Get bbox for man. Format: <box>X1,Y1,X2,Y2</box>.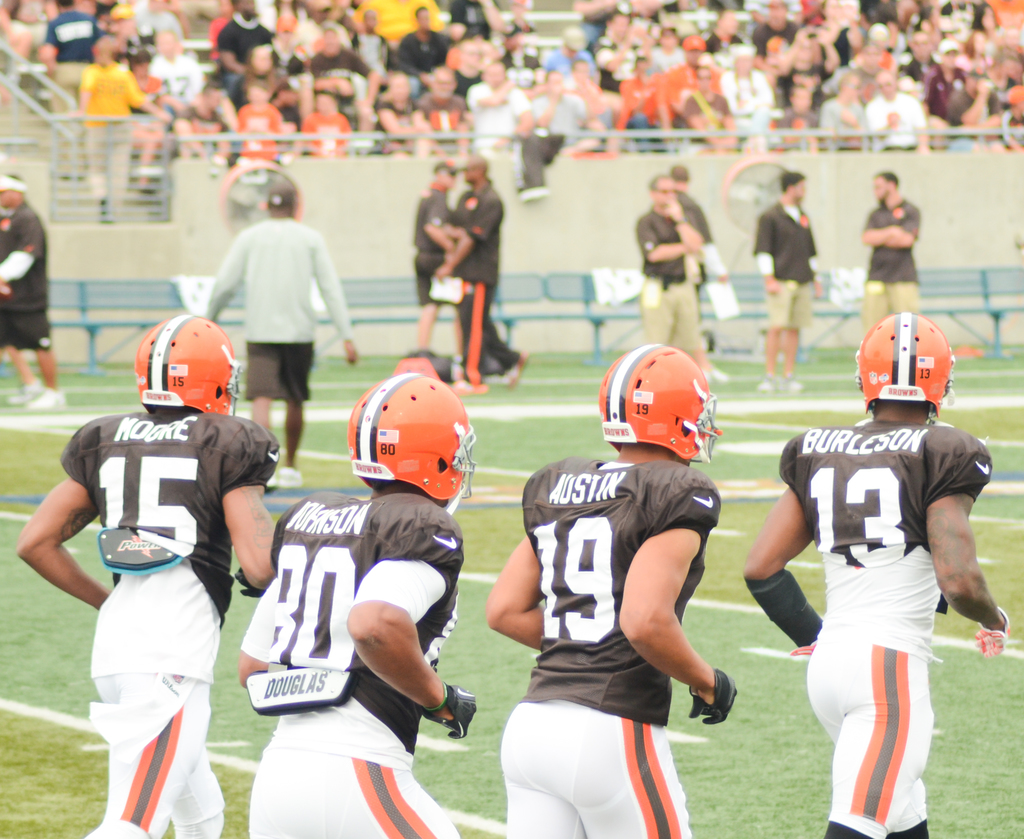
<box>413,159,468,344</box>.
